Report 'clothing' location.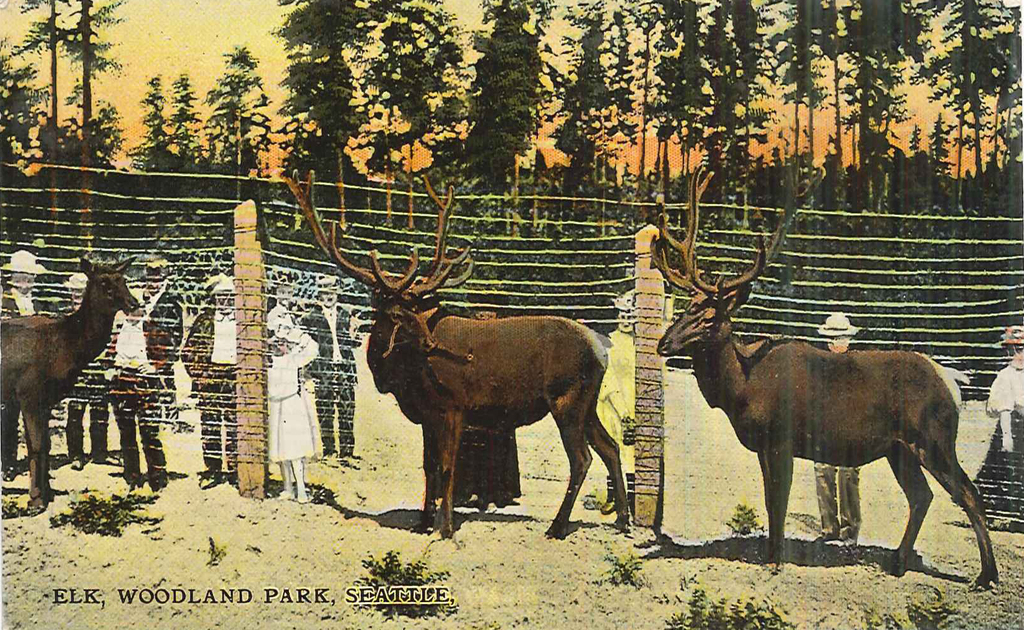
Report: detection(143, 290, 184, 385).
